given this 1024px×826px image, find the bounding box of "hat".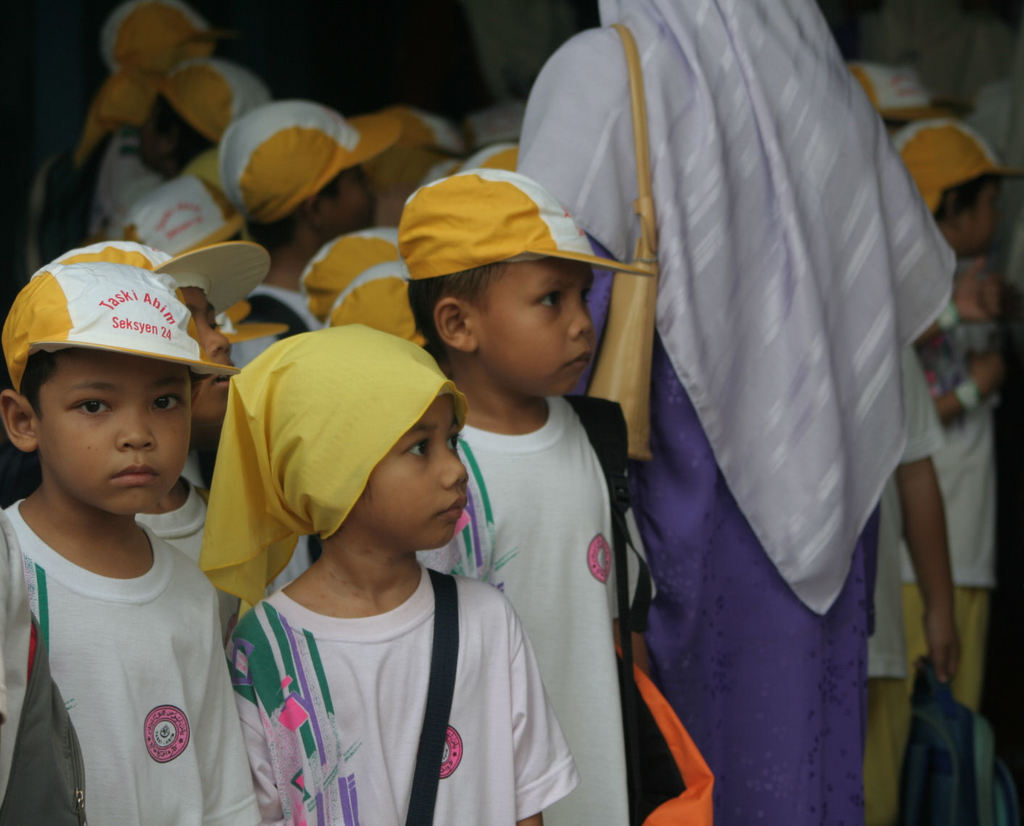
318,258,430,346.
